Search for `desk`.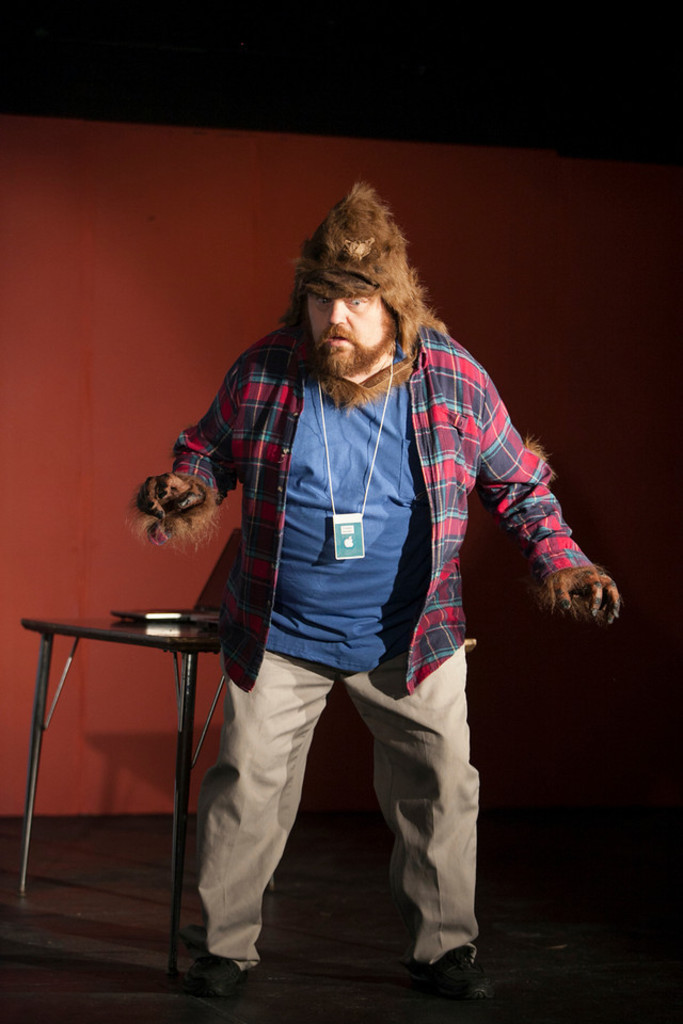
Found at Rect(25, 611, 475, 977).
